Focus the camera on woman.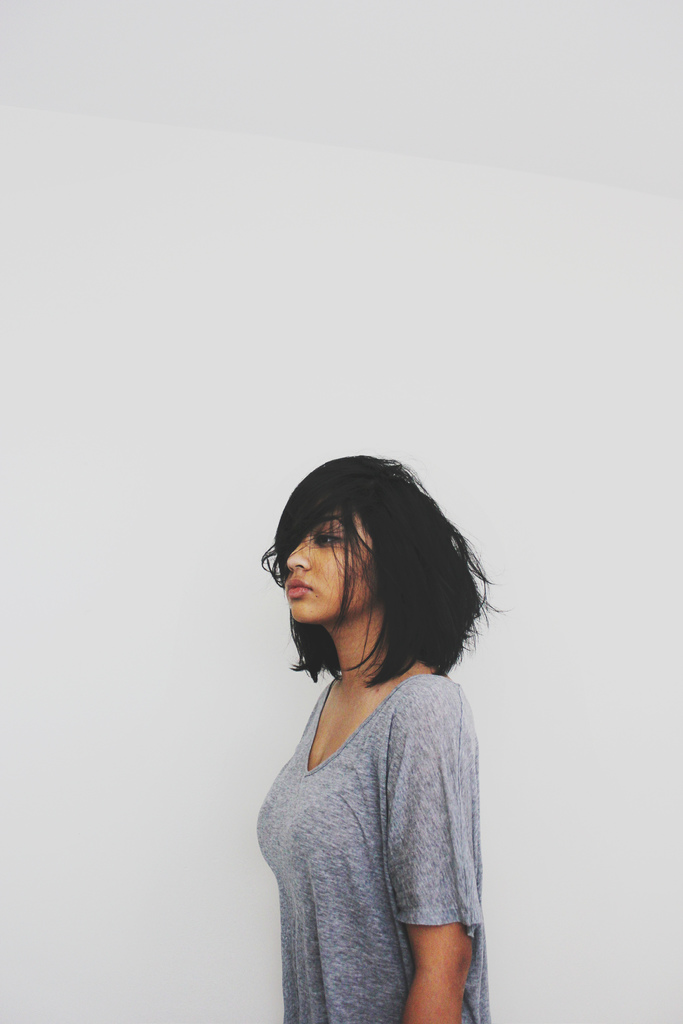
Focus region: {"x1": 216, "y1": 460, "x2": 518, "y2": 1023}.
